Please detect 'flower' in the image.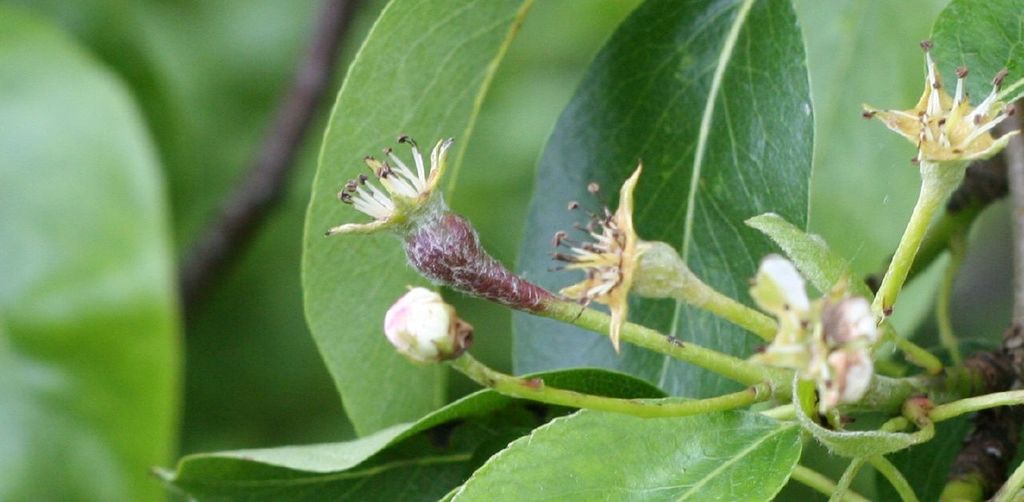
select_region(864, 38, 1023, 162).
